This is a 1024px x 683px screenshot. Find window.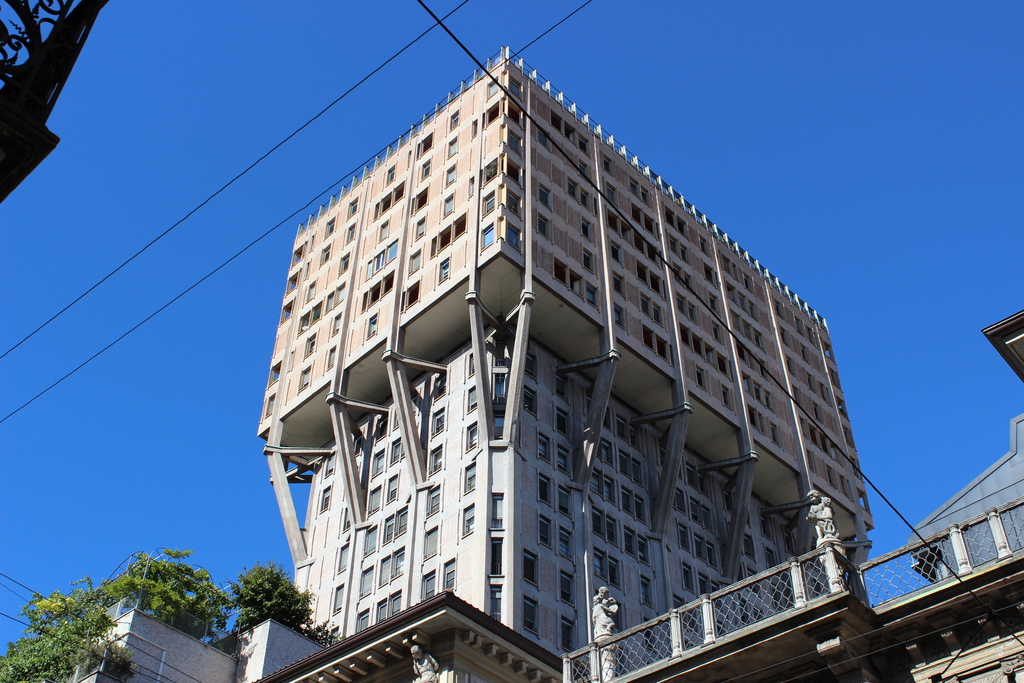
Bounding box: bbox=(525, 350, 540, 380).
